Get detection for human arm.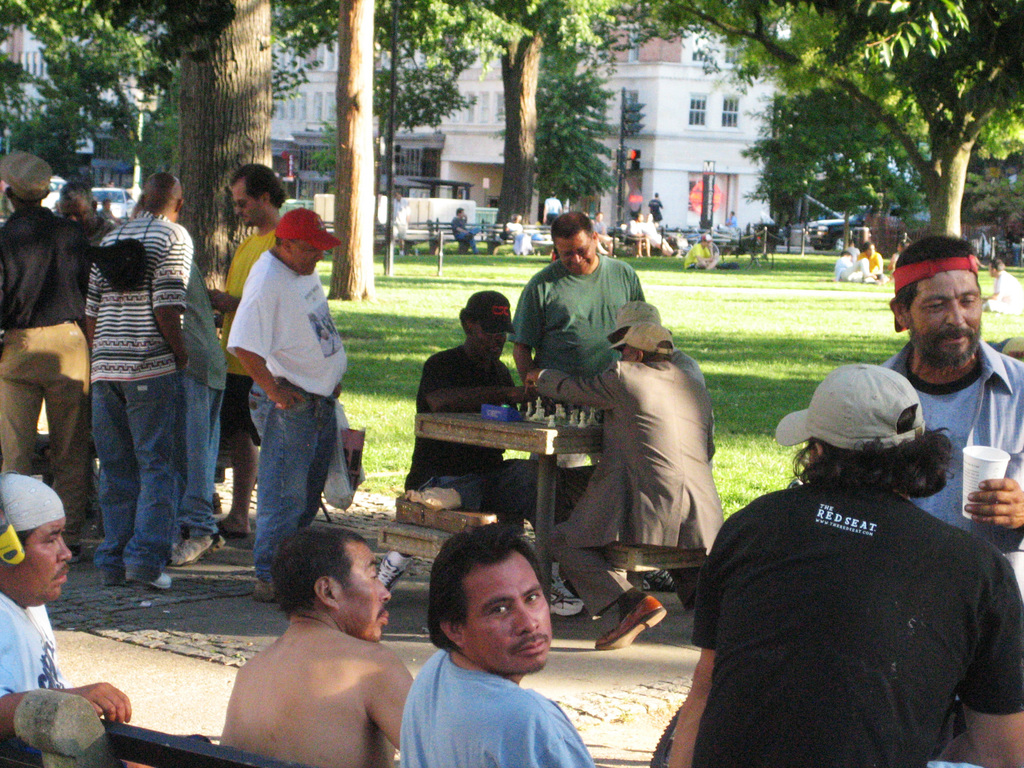
Detection: (left=936, top=554, right=1023, bottom=765).
